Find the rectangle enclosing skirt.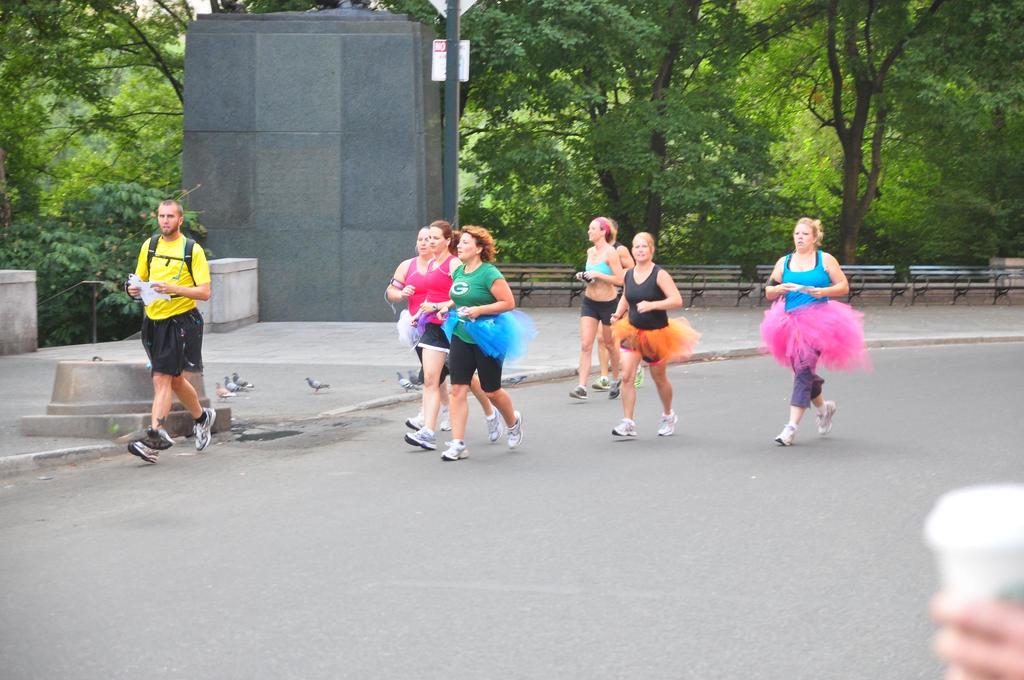
l=440, t=308, r=539, b=359.
